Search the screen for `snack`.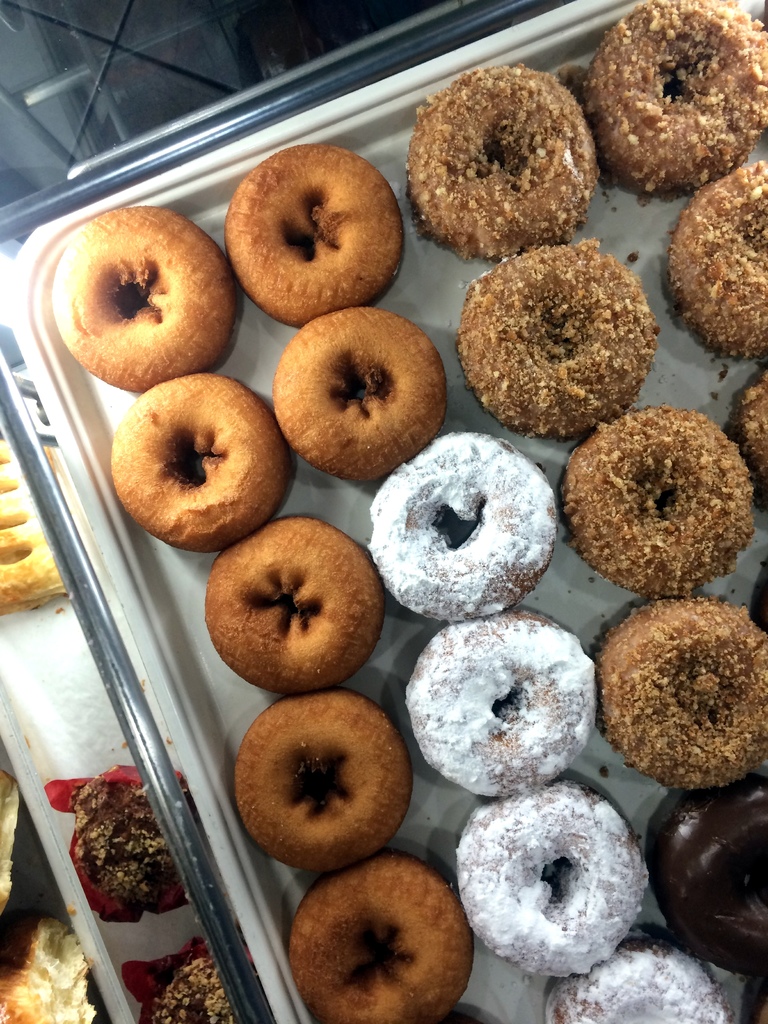
Found at [724,376,767,484].
